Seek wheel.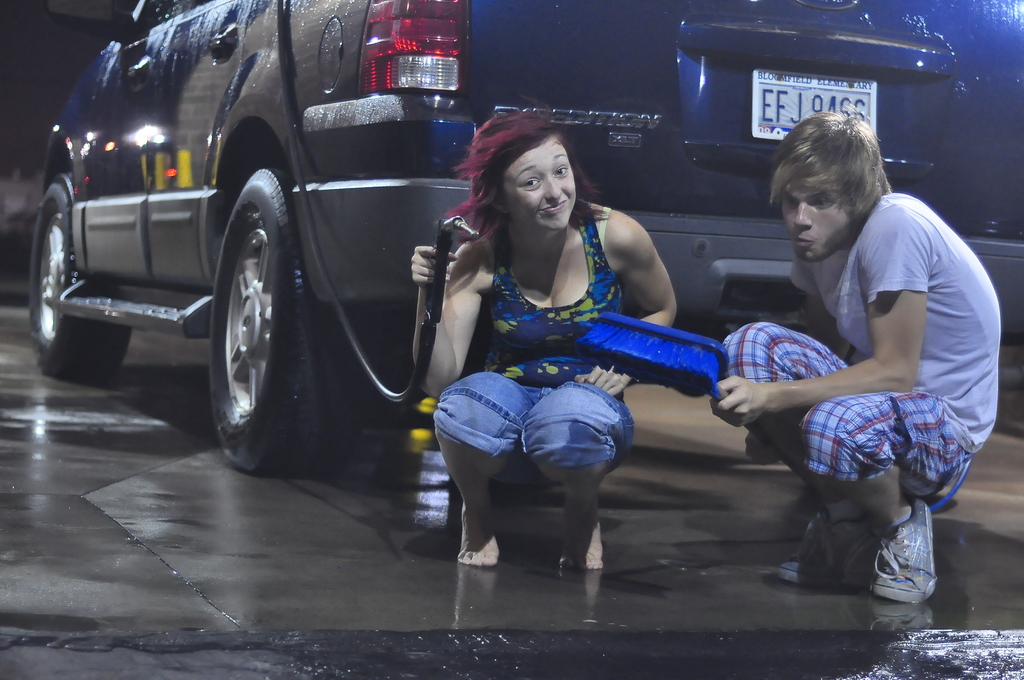
box=[195, 167, 301, 466].
